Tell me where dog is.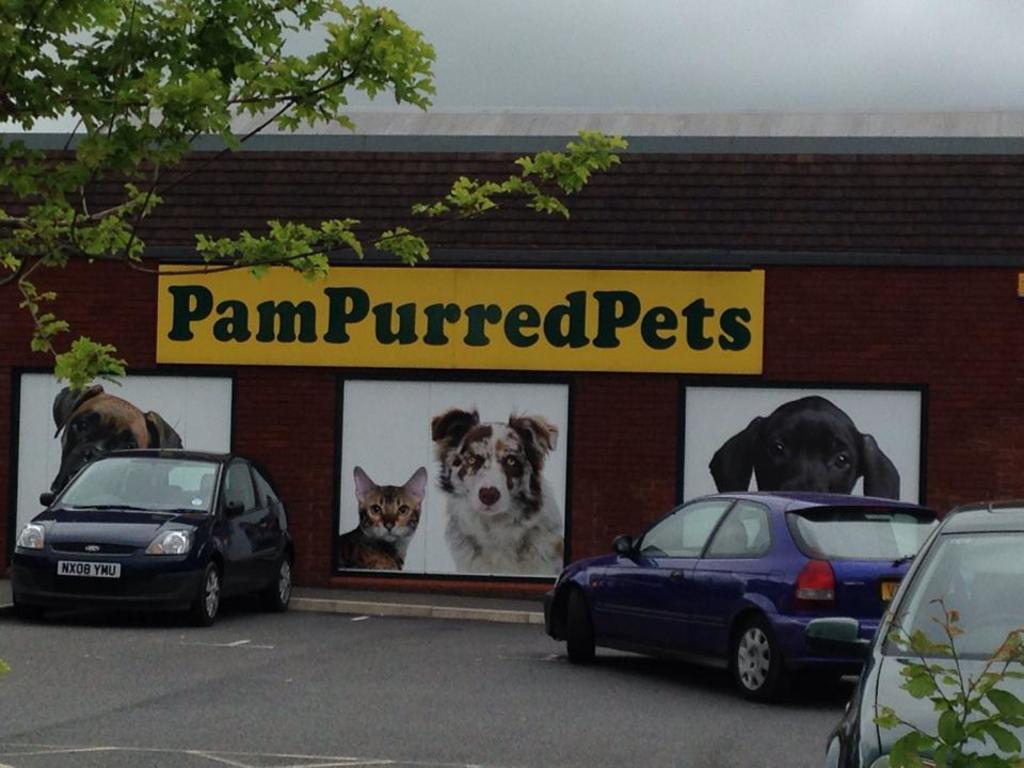
dog is at [left=701, top=404, right=914, bottom=562].
